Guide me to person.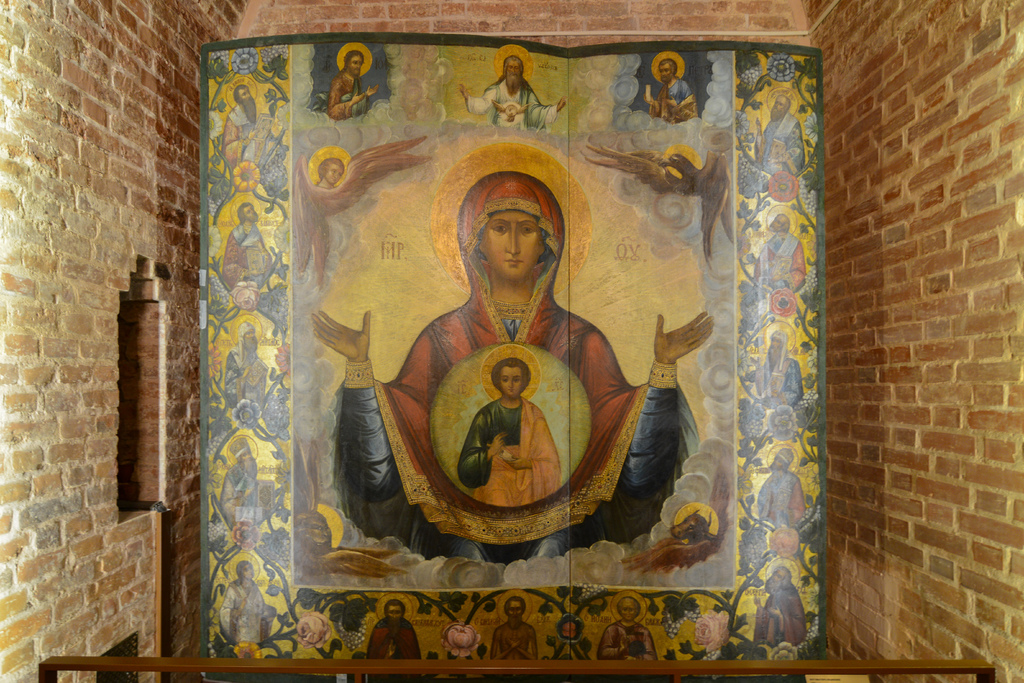
Guidance: detection(326, 47, 388, 120).
